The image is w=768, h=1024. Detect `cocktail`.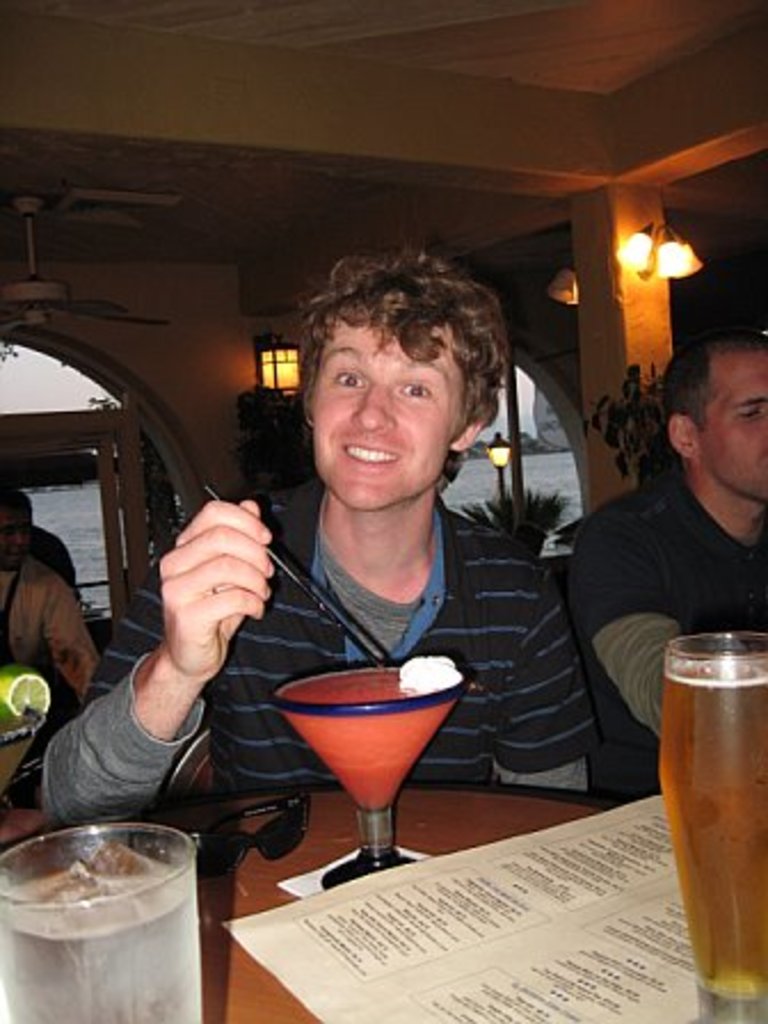
Detection: <bbox>0, 816, 208, 1022</bbox>.
